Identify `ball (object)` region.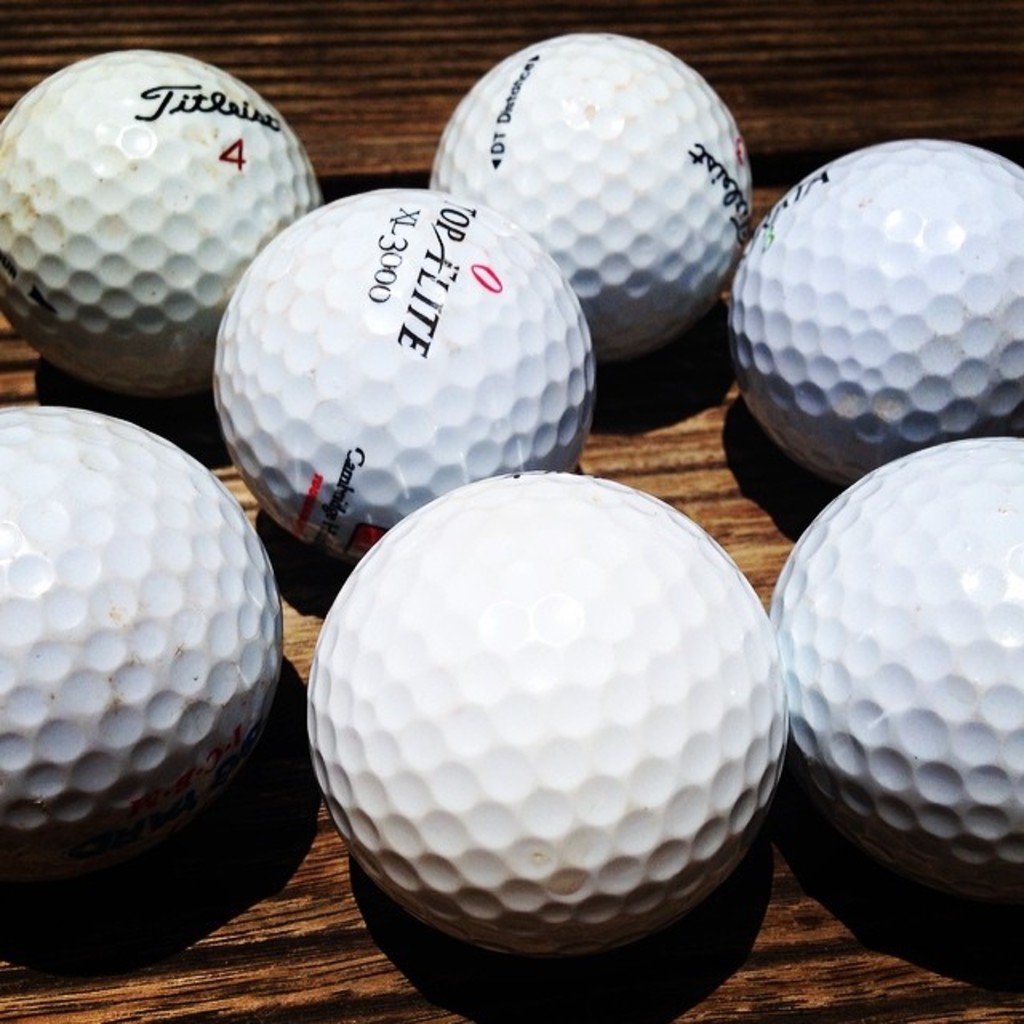
Region: left=0, top=48, right=325, bottom=414.
